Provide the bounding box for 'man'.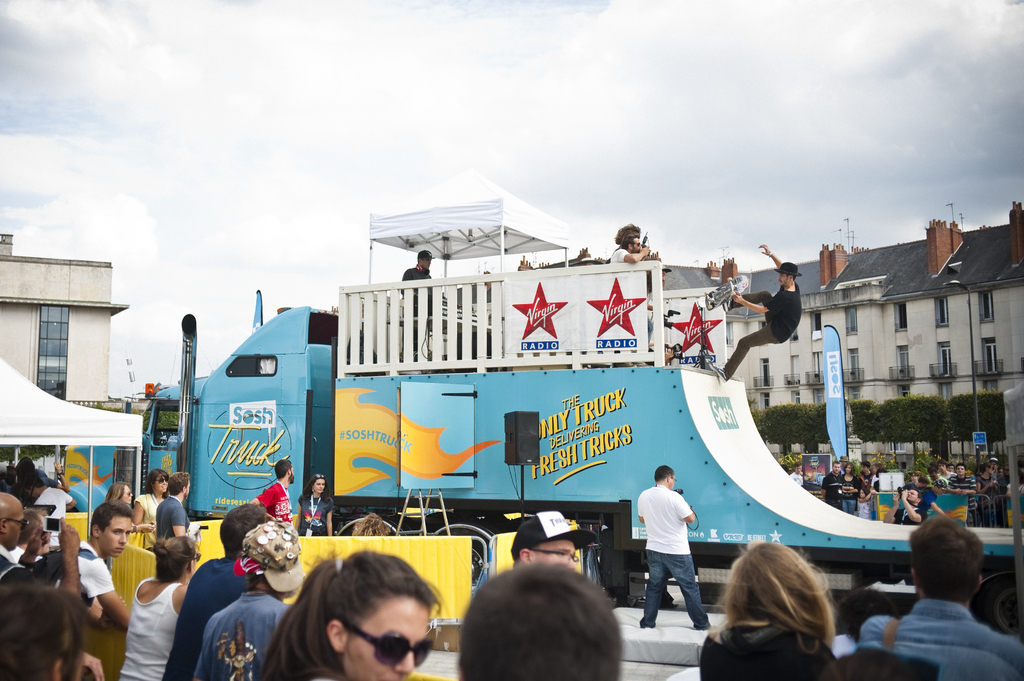
select_region(838, 454, 850, 474).
